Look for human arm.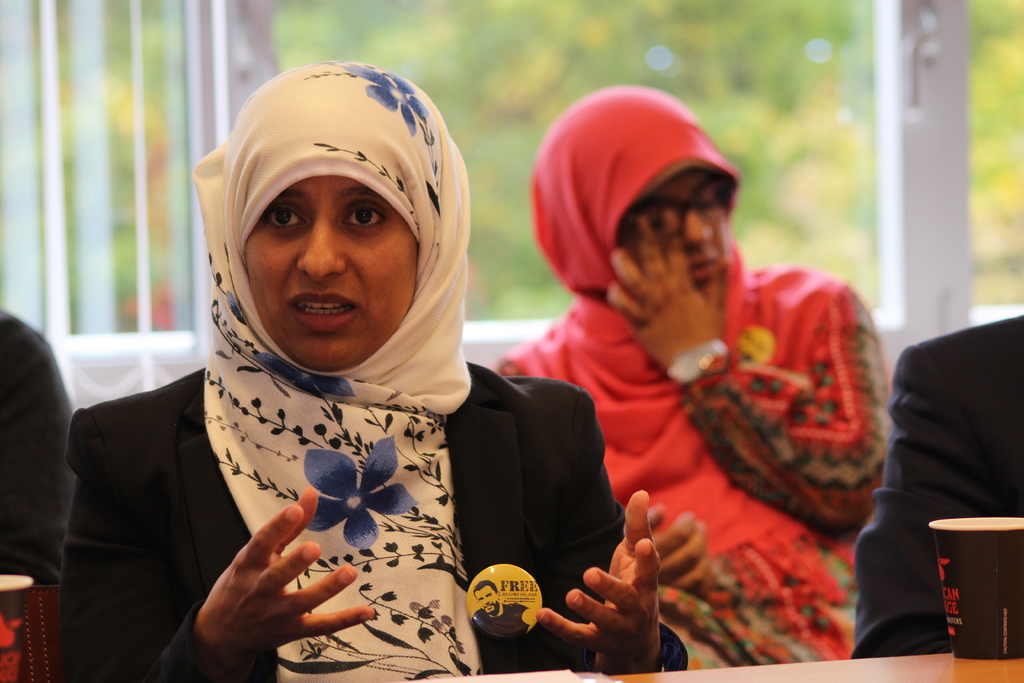
Found: detection(50, 401, 380, 682).
